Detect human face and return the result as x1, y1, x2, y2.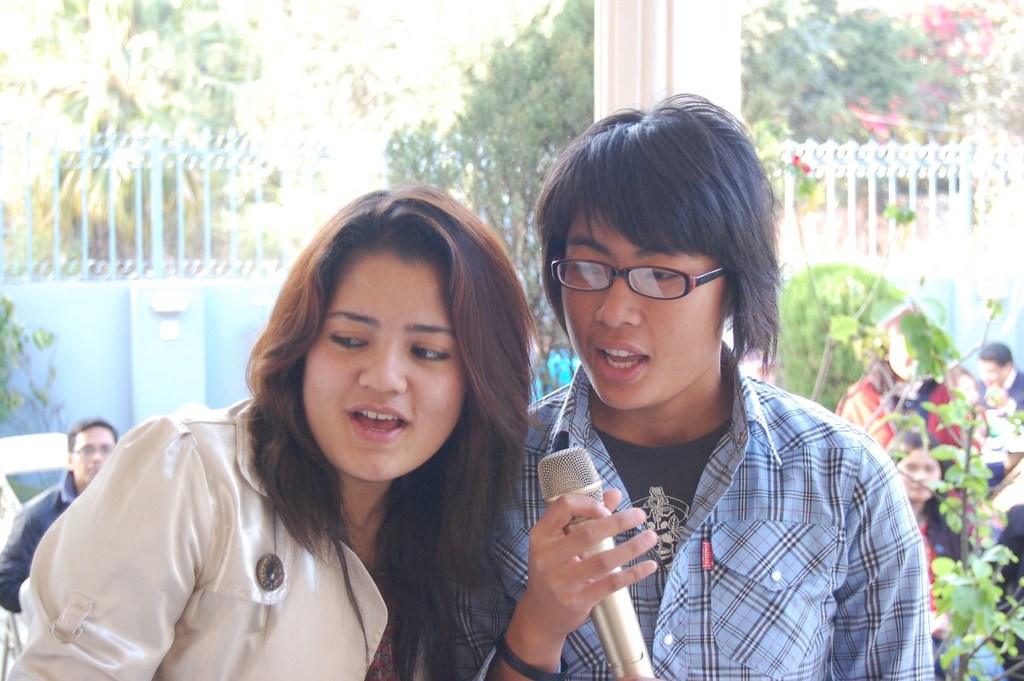
980, 358, 1006, 387.
